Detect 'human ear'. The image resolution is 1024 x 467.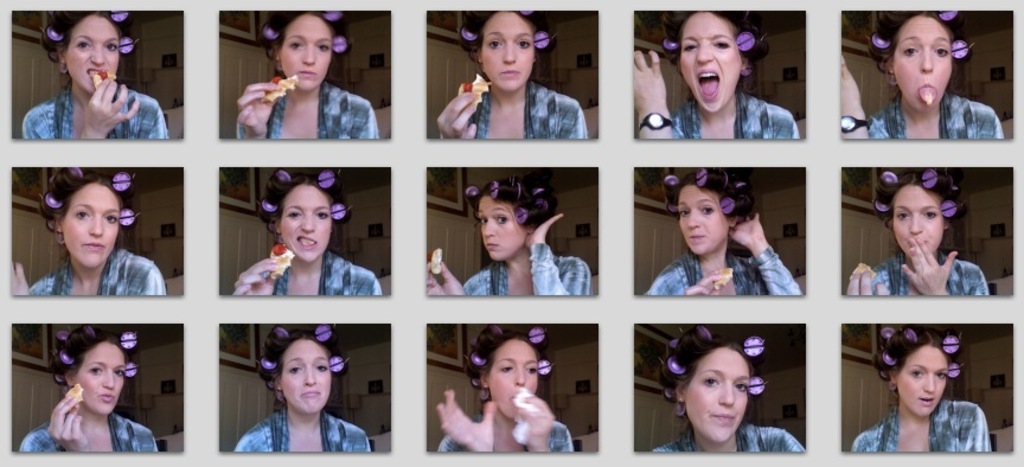
locate(476, 371, 488, 391).
